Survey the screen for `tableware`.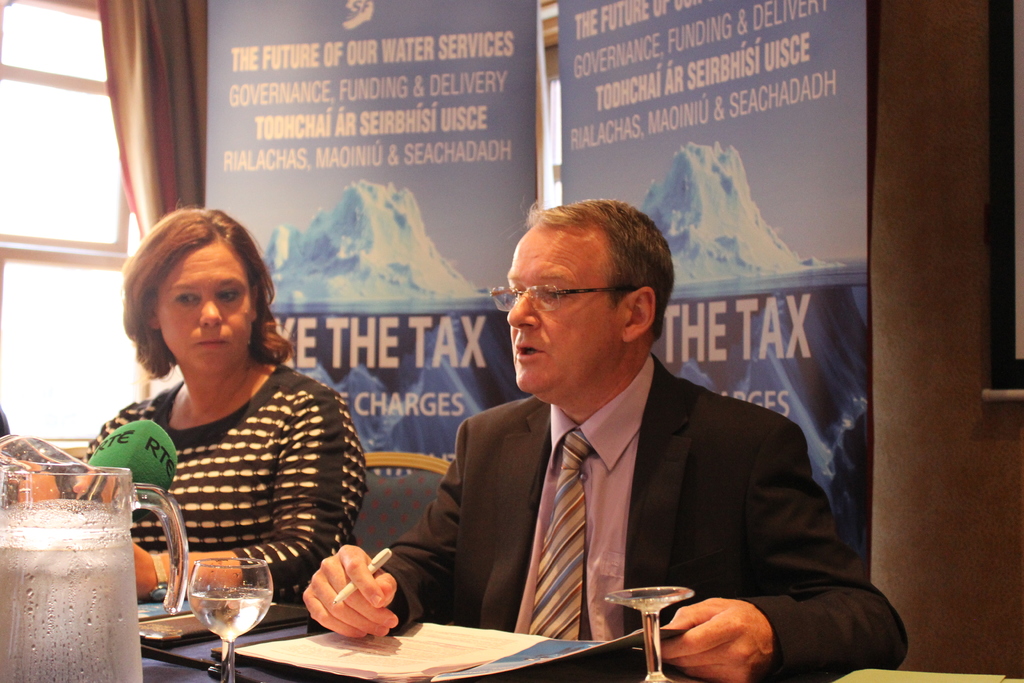
Survey found: box(187, 554, 275, 682).
